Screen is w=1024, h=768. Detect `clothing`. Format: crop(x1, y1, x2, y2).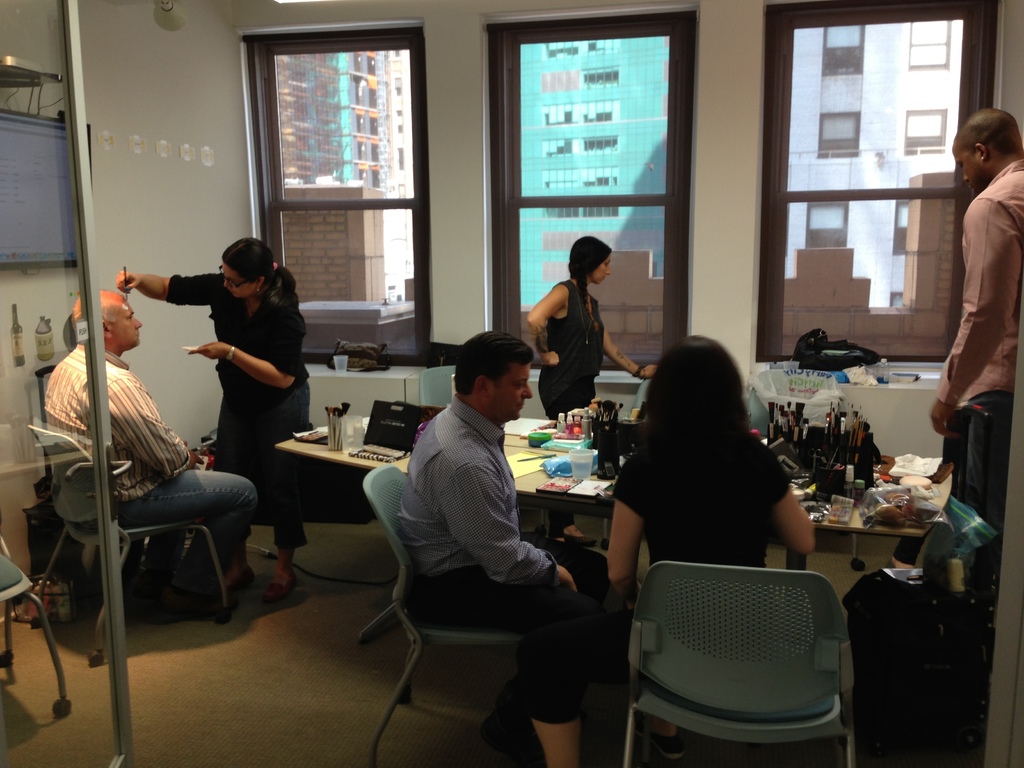
crop(40, 331, 259, 569).
